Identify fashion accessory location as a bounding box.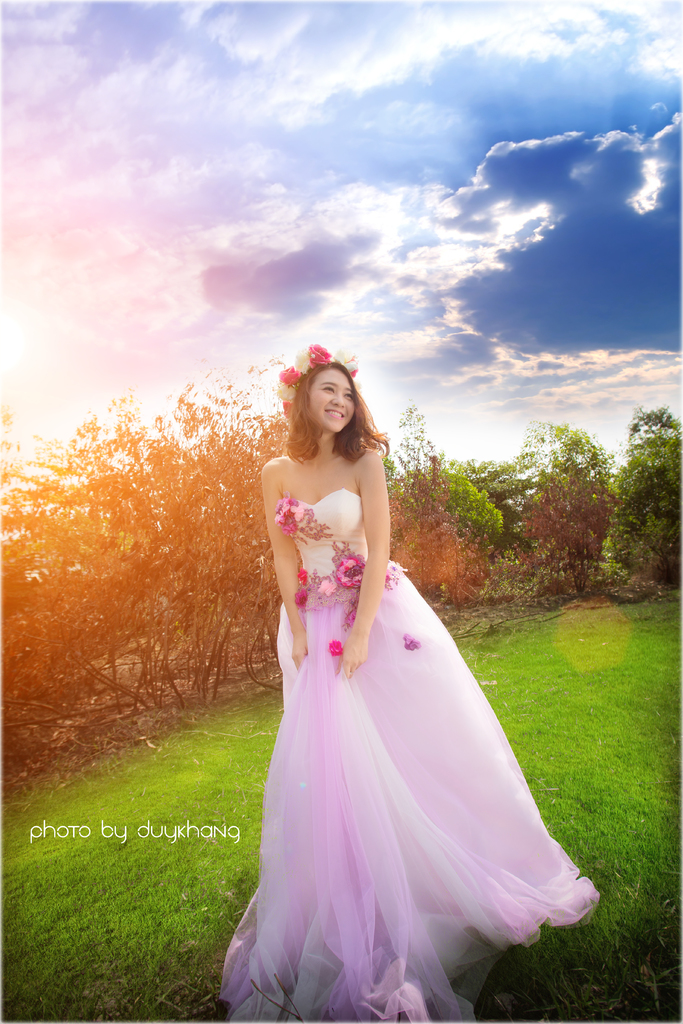
BBox(274, 342, 359, 419).
